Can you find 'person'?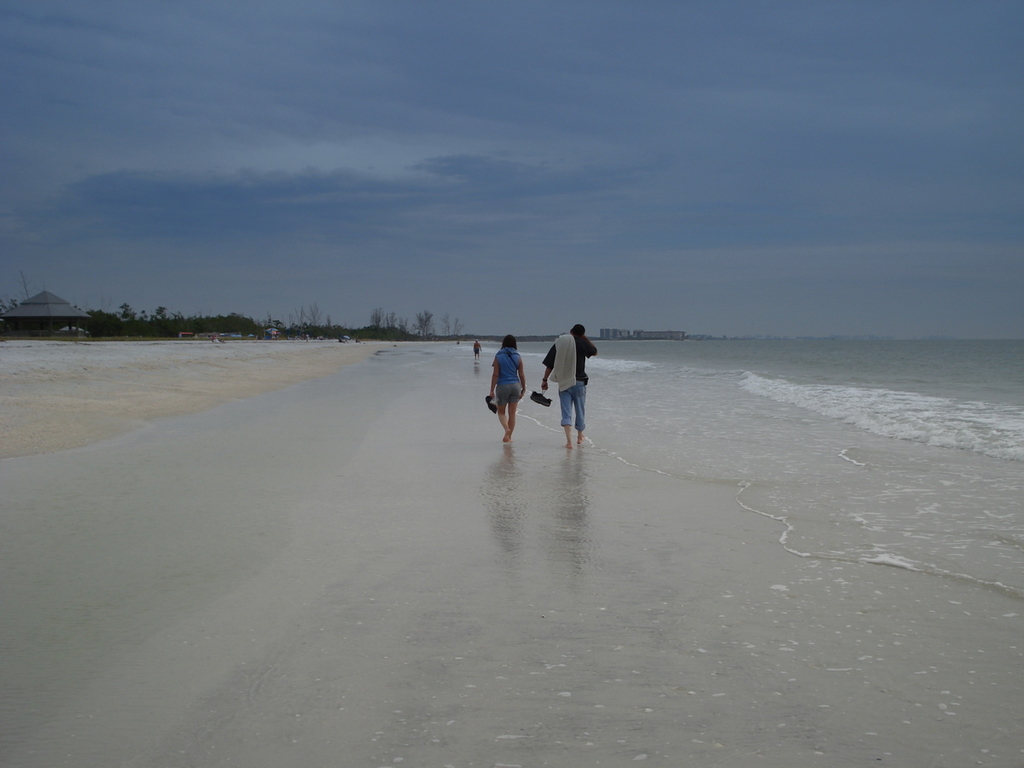
Yes, bounding box: 544 322 594 442.
